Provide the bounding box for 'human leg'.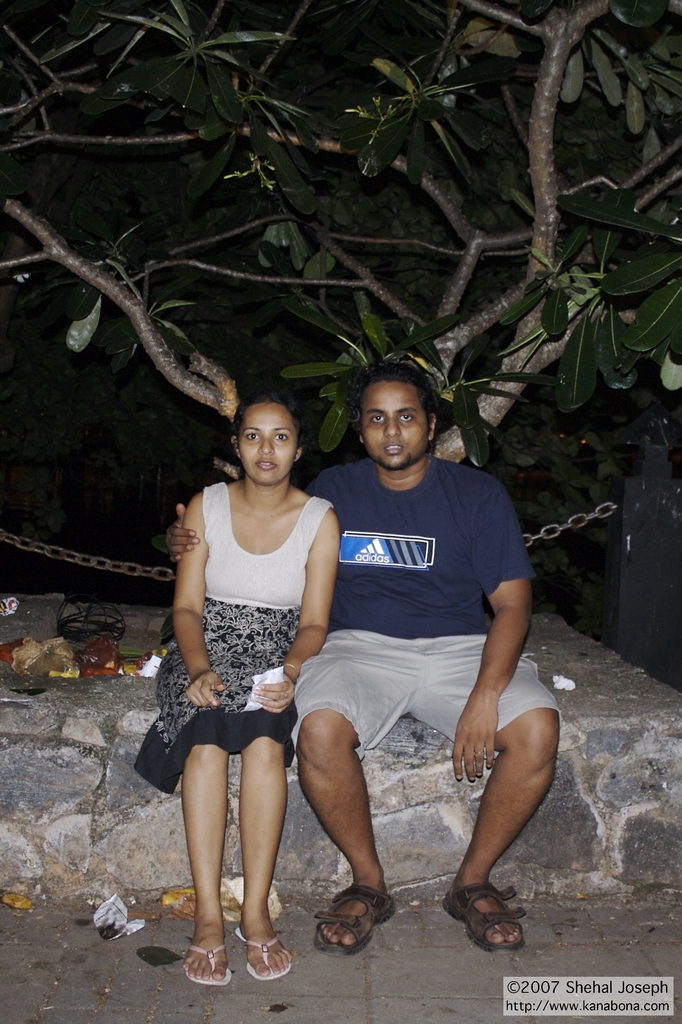
(x1=237, y1=746, x2=295, y2=975).
